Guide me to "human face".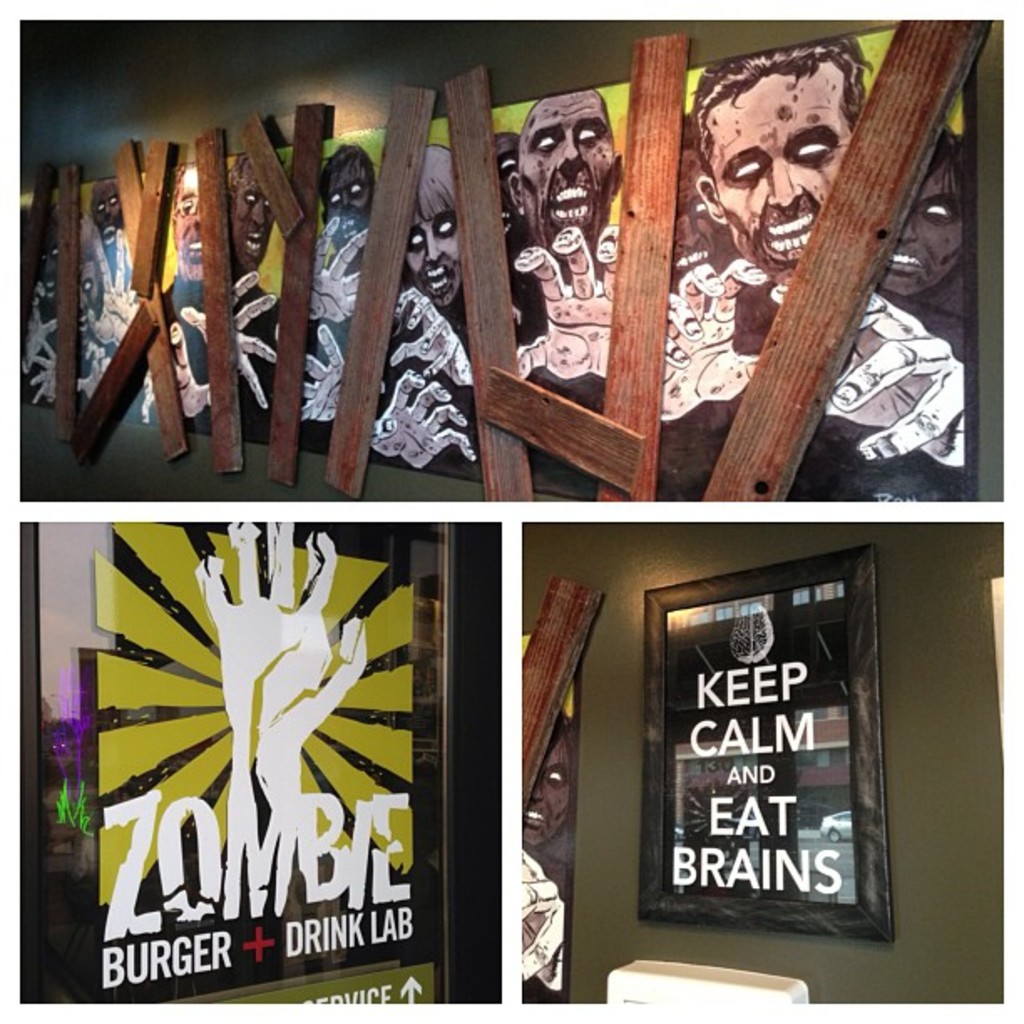
Guidance: locate(231, 162, 274, 271).
